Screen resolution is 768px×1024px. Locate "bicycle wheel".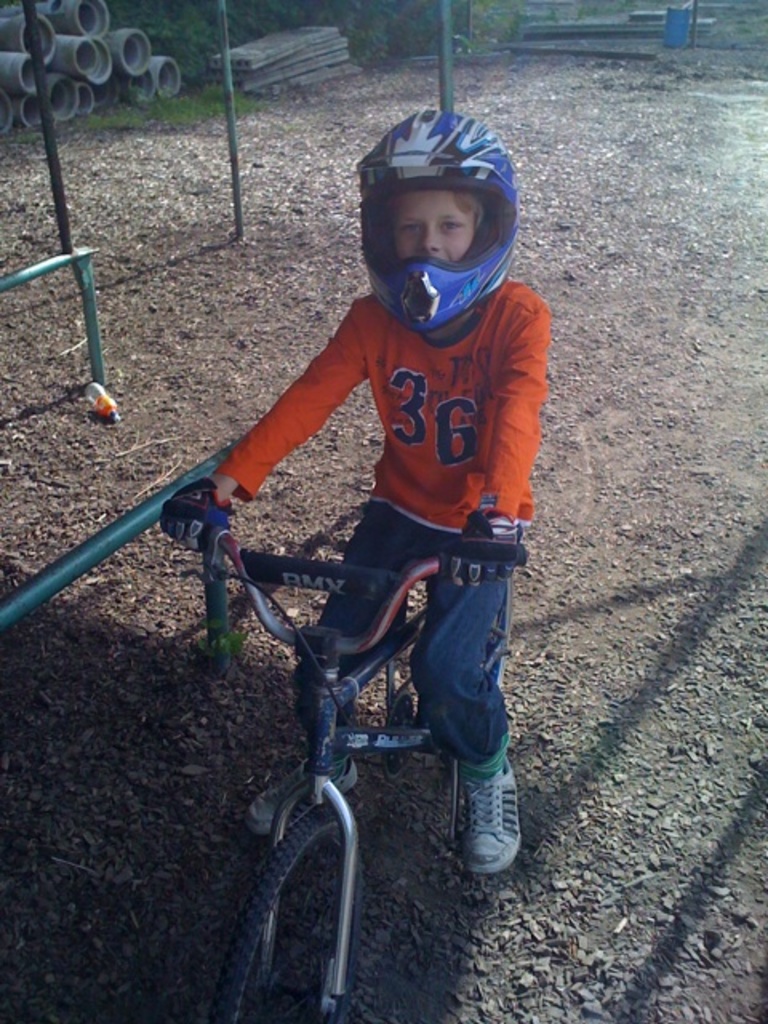
(254, 810, 360, 1003).
